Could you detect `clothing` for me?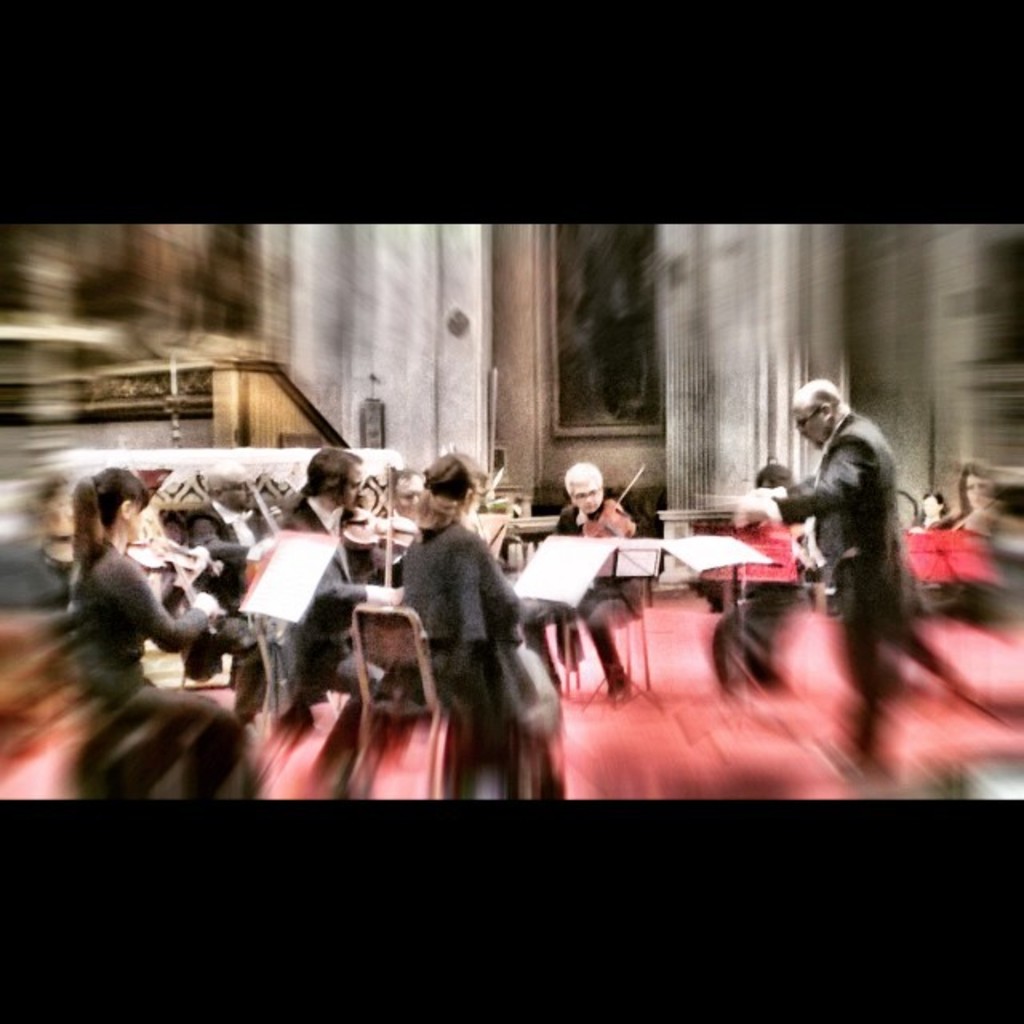
Detection result: x1=781 y1=357 x2=944 y2=659.
